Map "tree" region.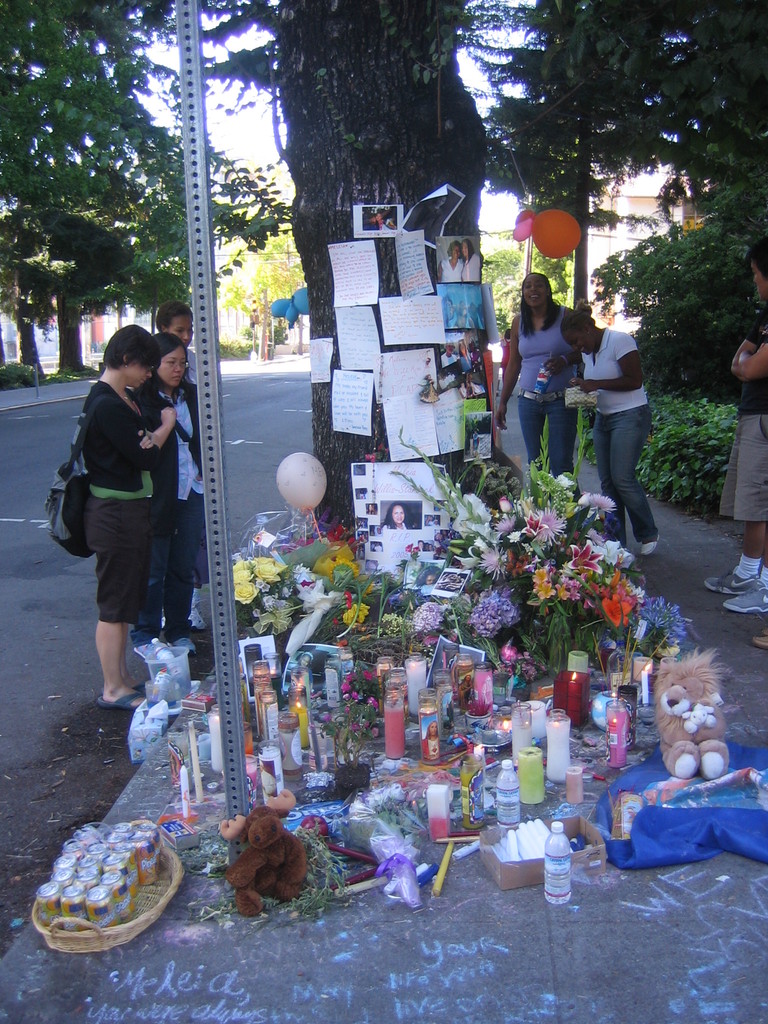
Mapped to [236,0,492,575].
